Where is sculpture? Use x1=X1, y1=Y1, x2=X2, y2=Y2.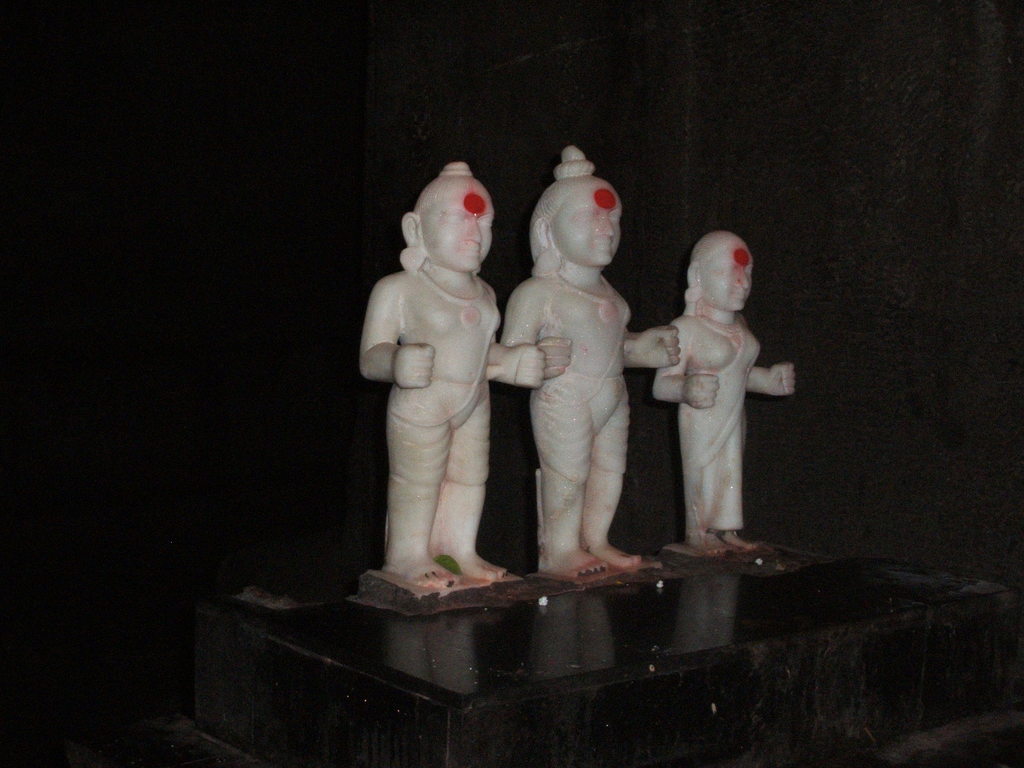
x1=499, y1=134, x2=686, y2=586.
